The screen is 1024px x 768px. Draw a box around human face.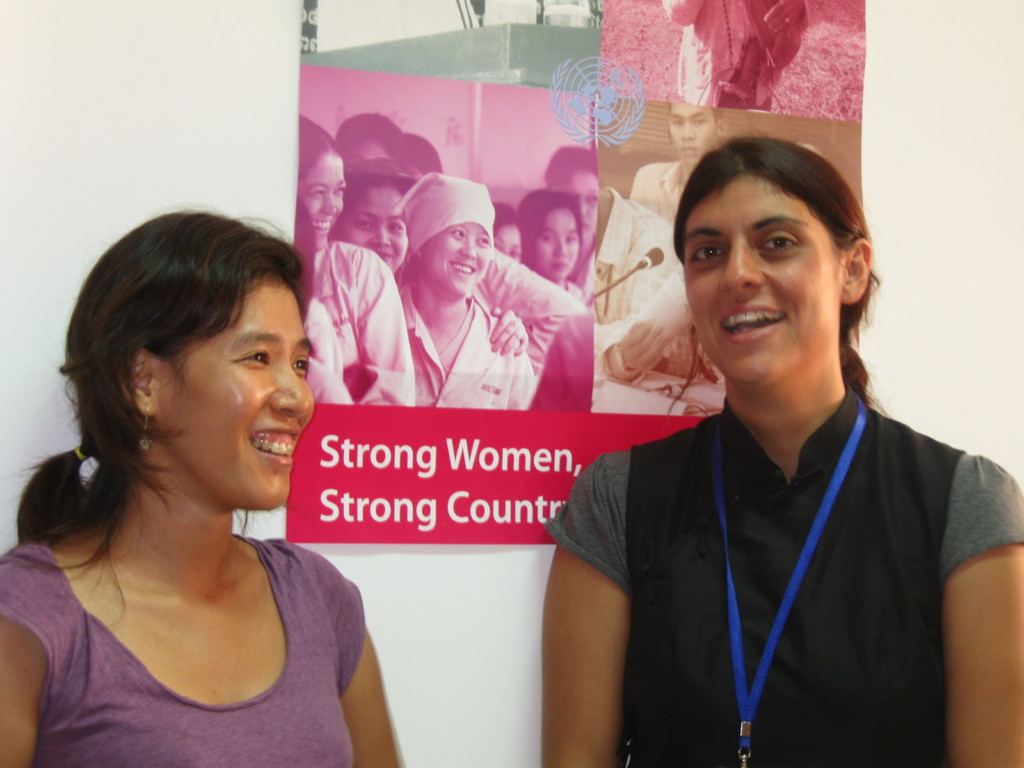
locate(566, 166, 598, 243).
